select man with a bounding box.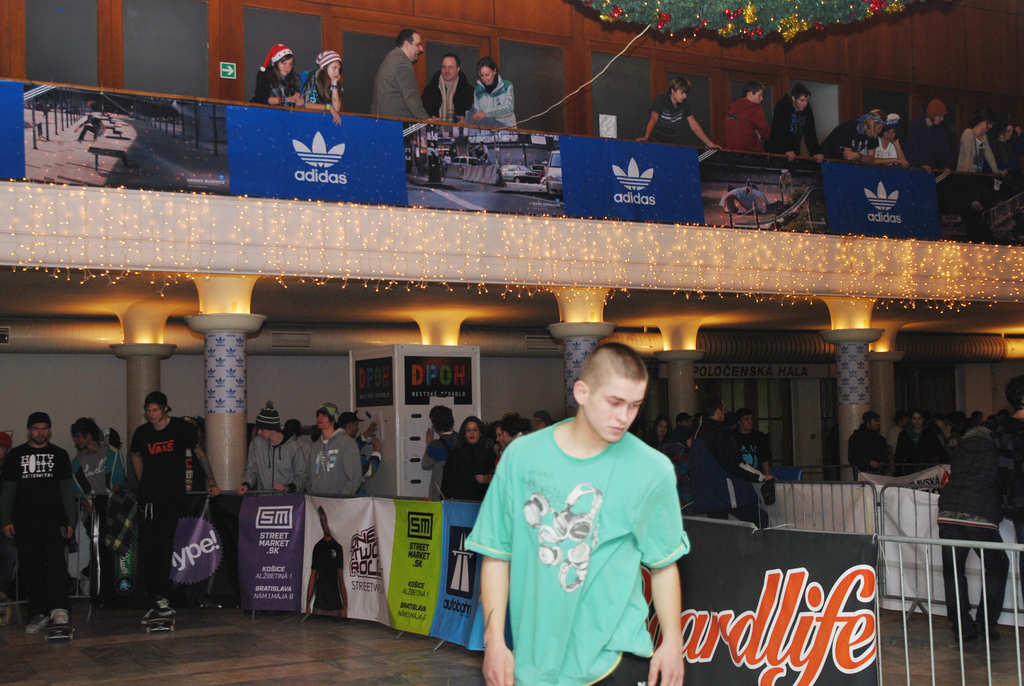
{"left": 124, "top": 393, "right": 220, "bottom": 622}.
